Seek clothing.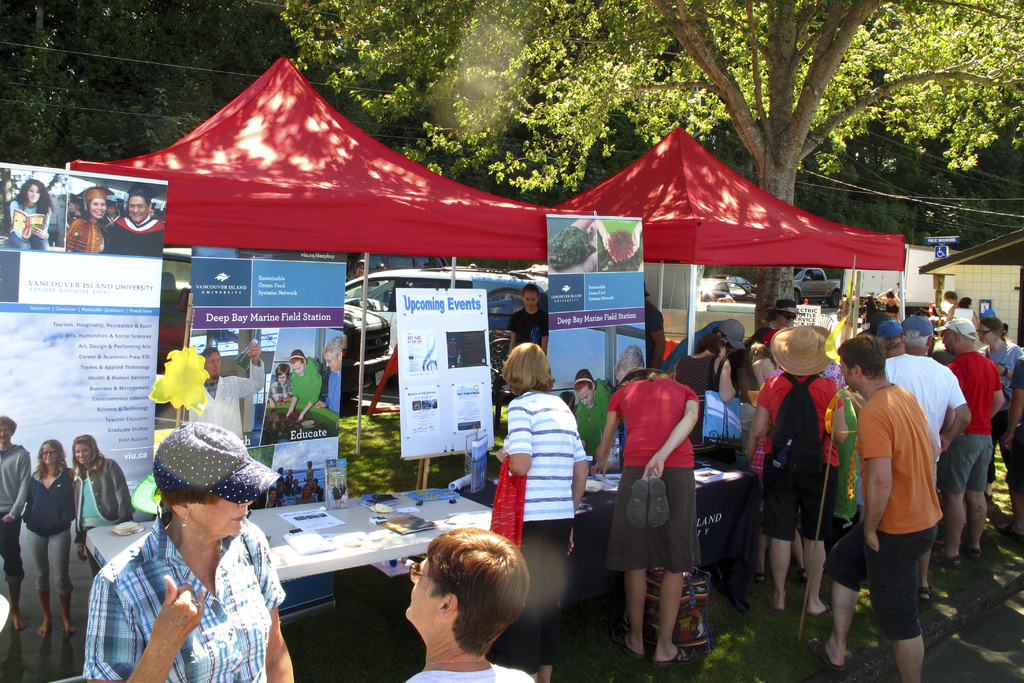
locate(23, 528, 68, 587).
